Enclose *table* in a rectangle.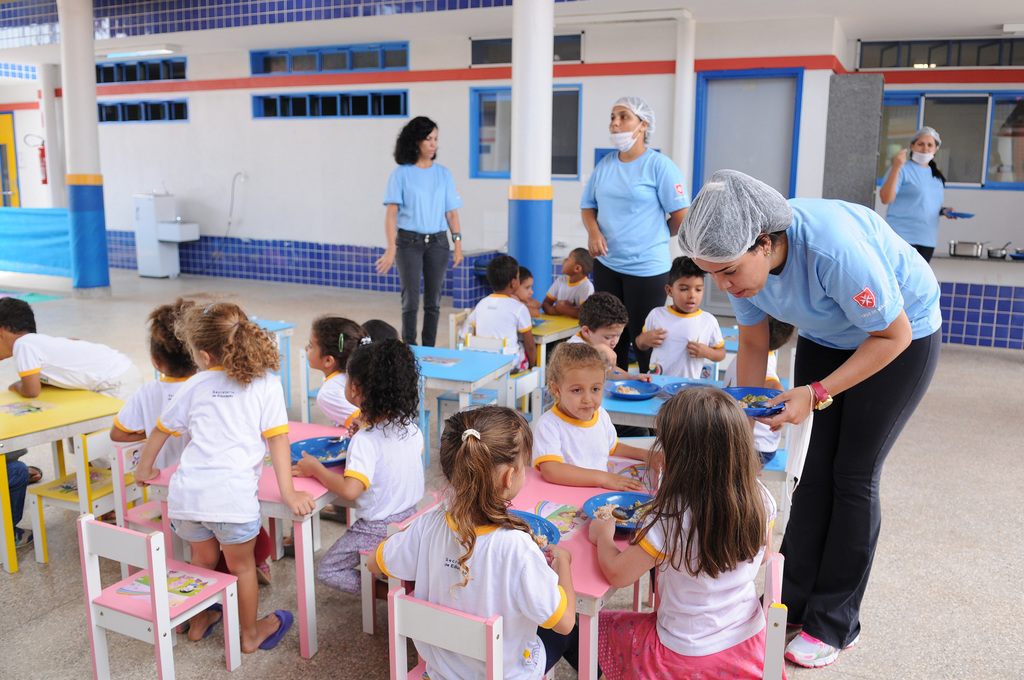
l=301, t=341, r=516, b=465.
